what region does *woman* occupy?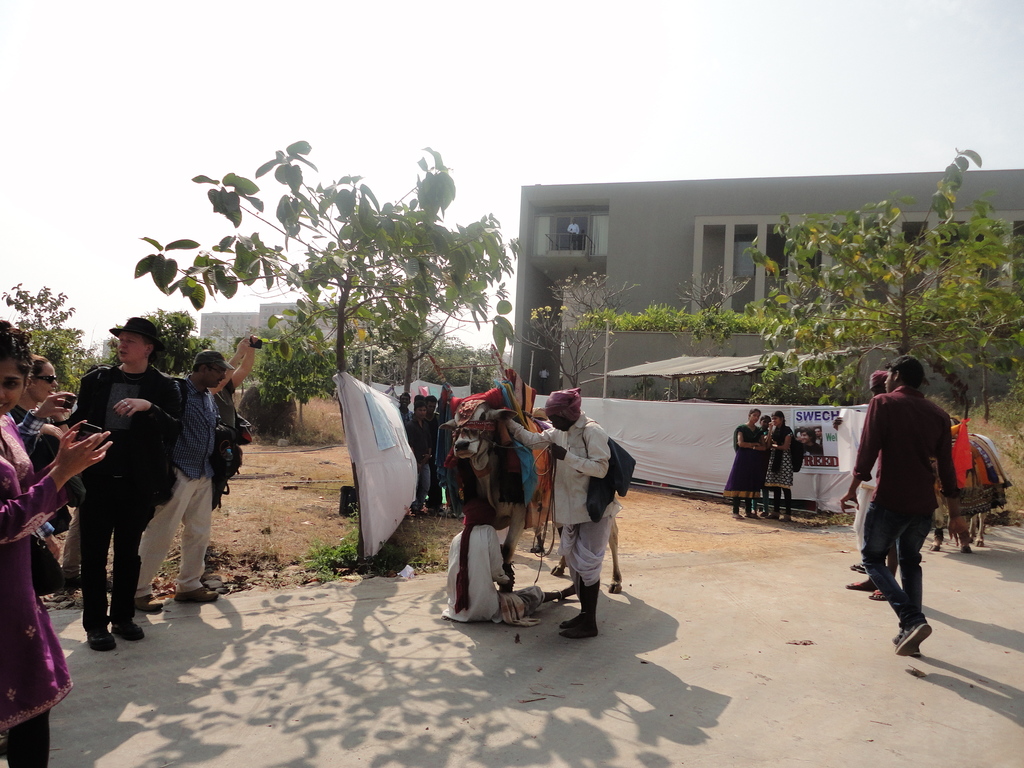
(850, 357, 968, 673).
